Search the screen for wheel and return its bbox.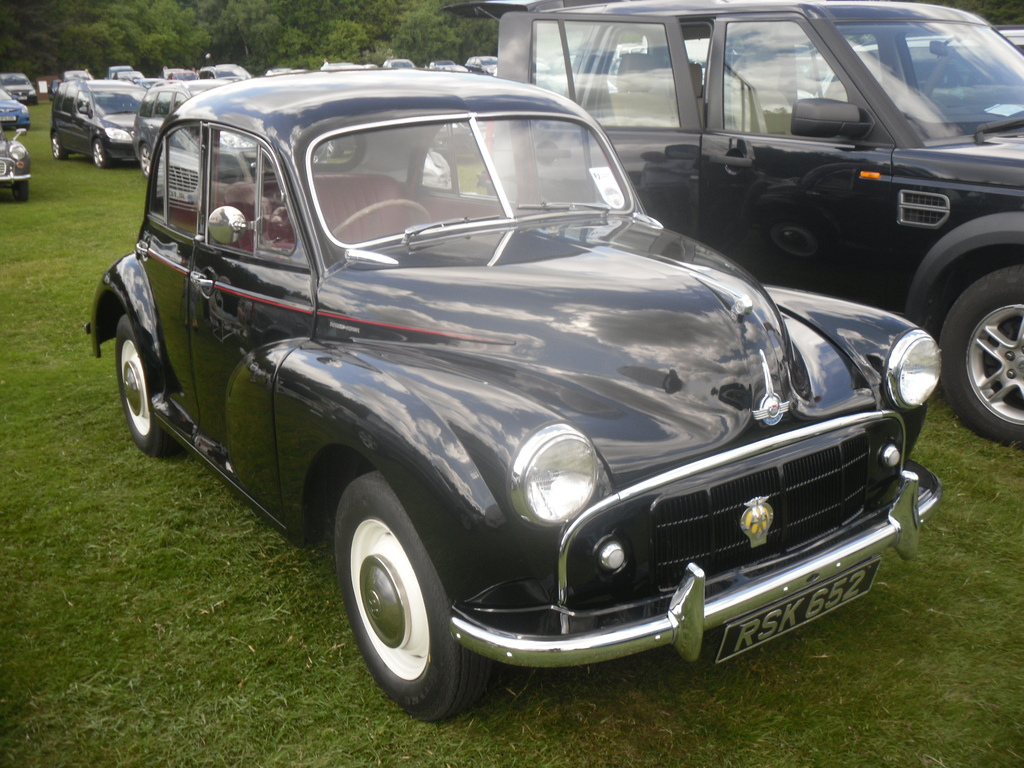
Found: 342,500,457,717.
